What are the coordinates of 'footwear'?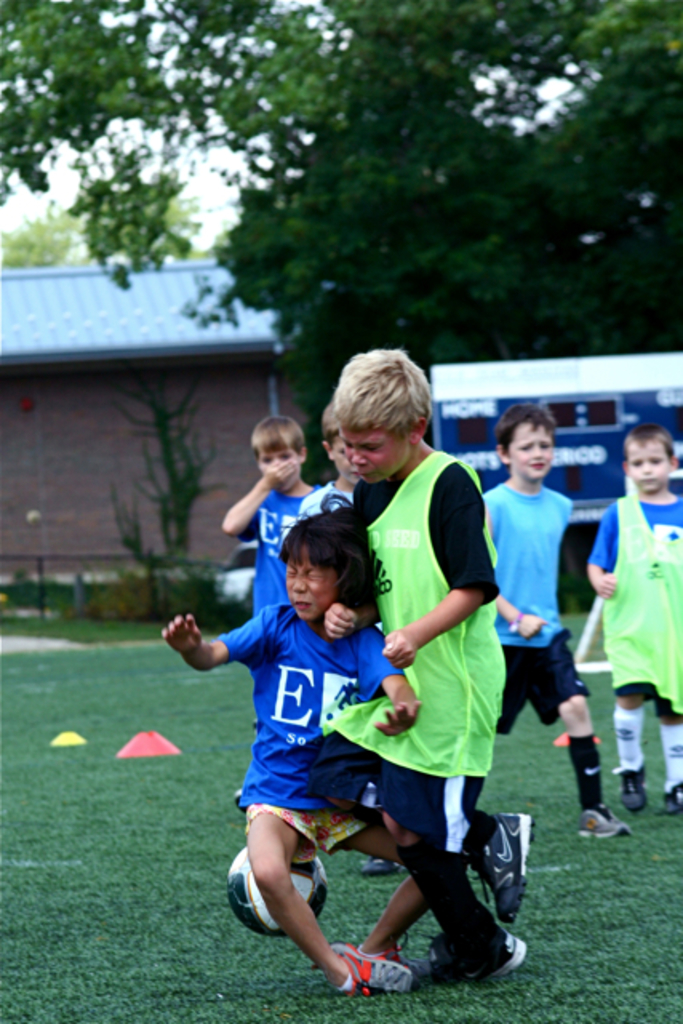
<bbox>472, 806, 537, 931</bbox>.
